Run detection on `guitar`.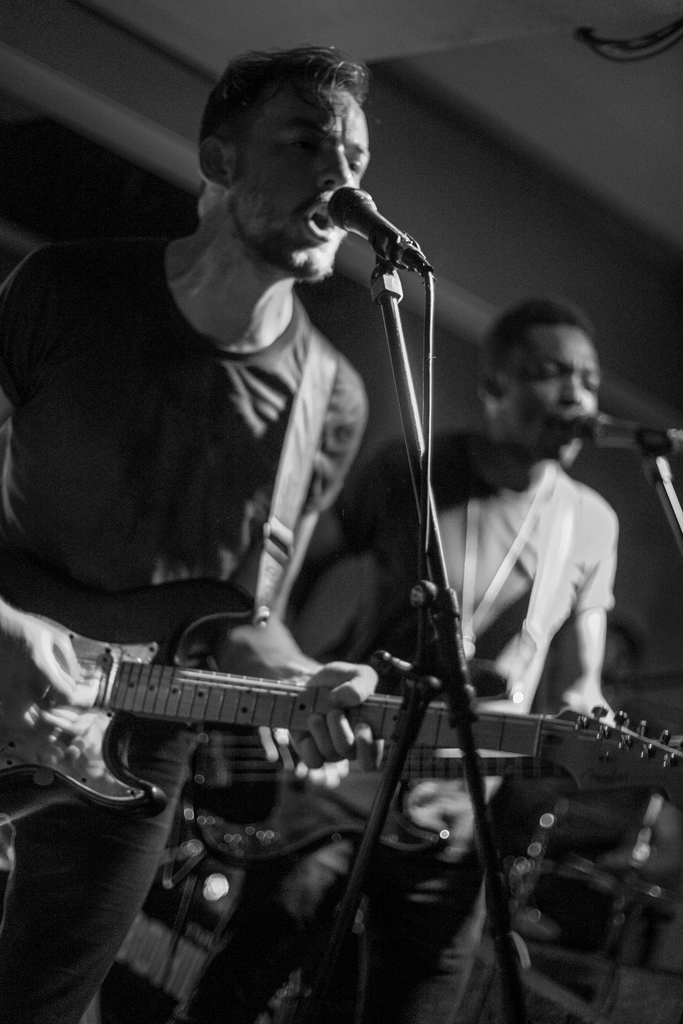
Result: (left=0, top=610, right=682, bottom=832).
